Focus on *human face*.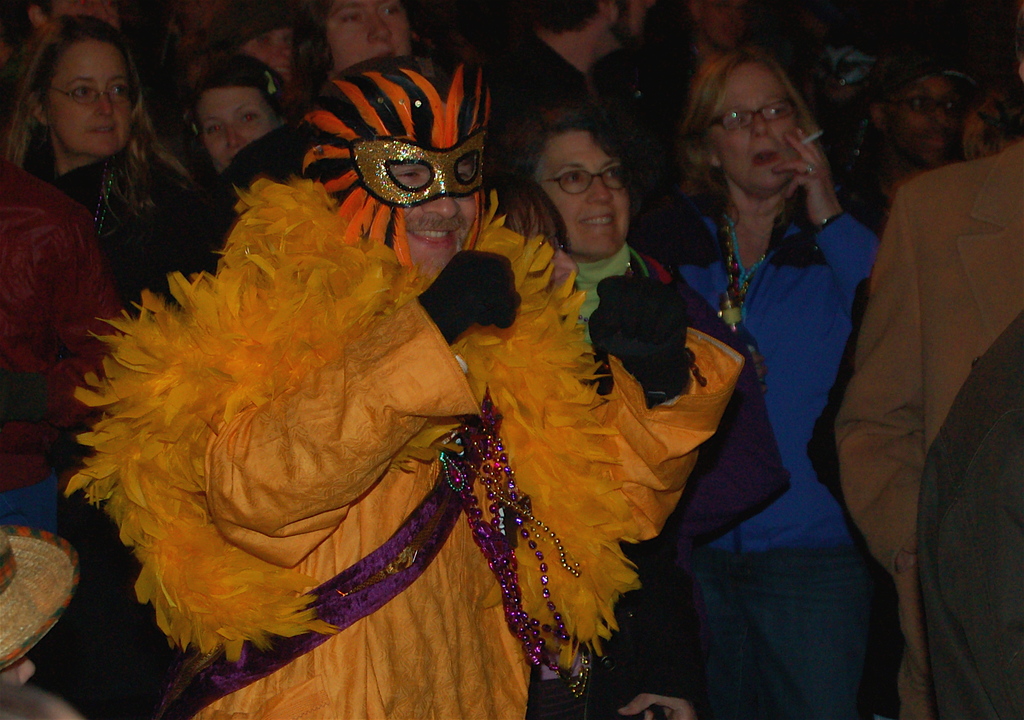
Focused at <bbox>246, 30, 305, 81</bbox>.
